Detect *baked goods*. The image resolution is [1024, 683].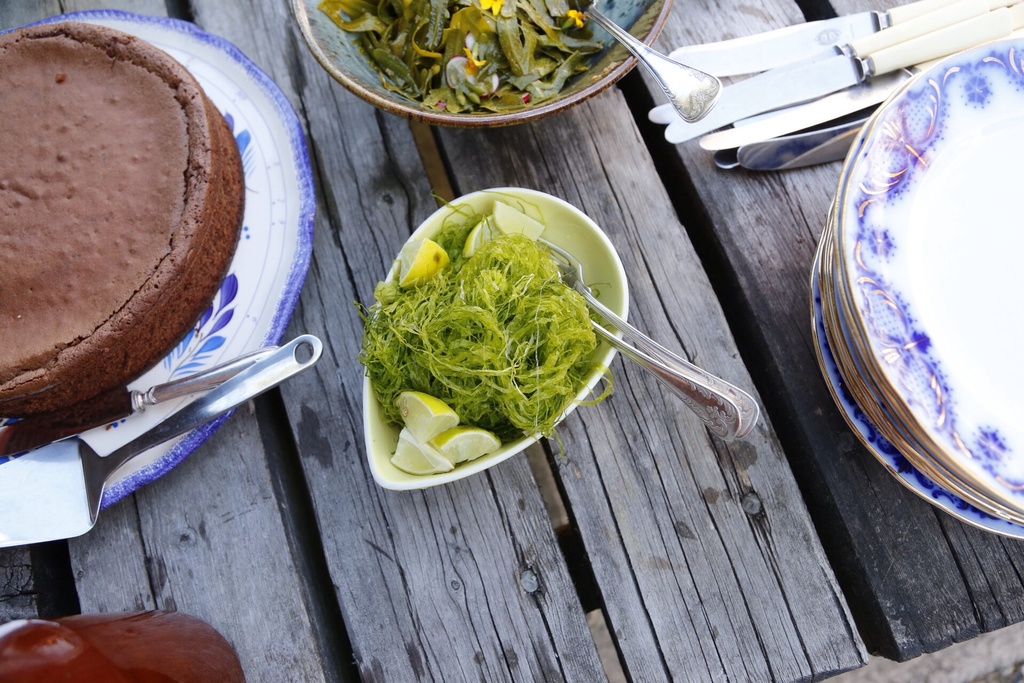
bbox(6, 19, 232, 421).
